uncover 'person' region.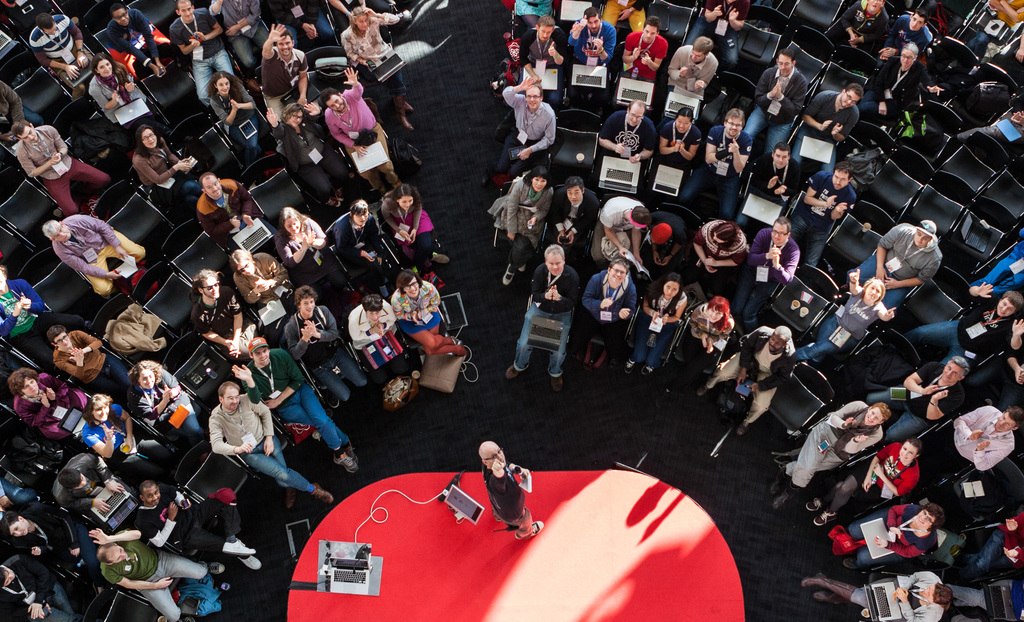
Uncovered: (394, 272, 479, 369).
